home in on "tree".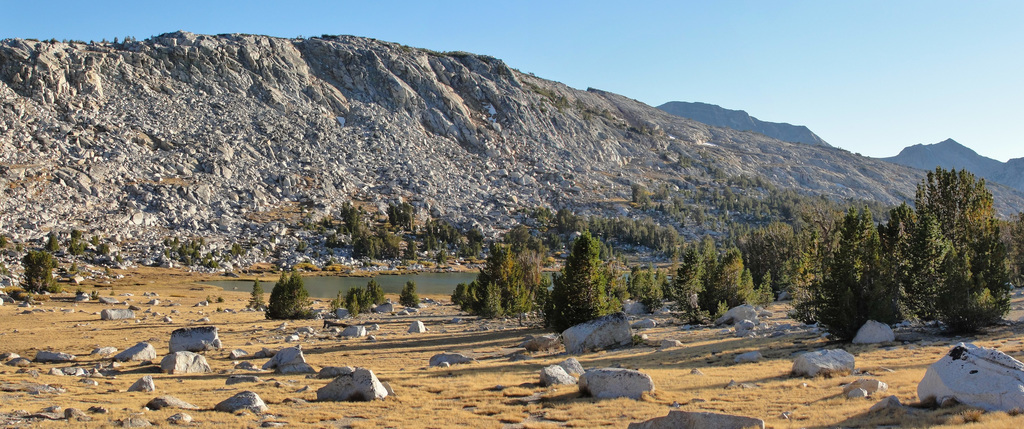
Homed in at (left=248, top=275, right=265, bottom=309).
